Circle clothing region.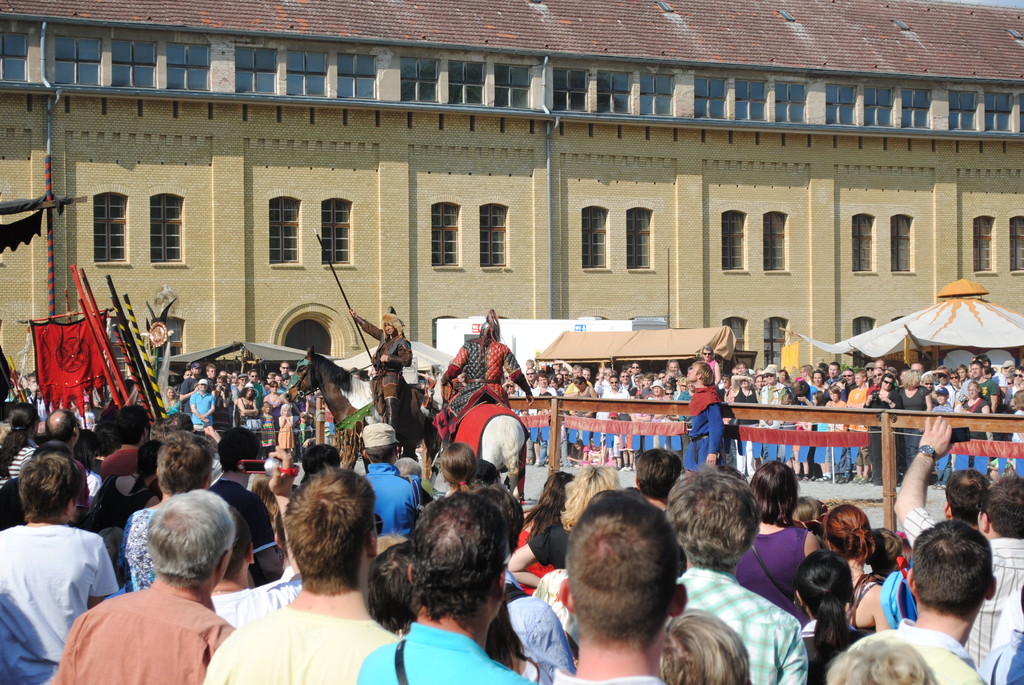
Region: 851, 627, 989, 684.
